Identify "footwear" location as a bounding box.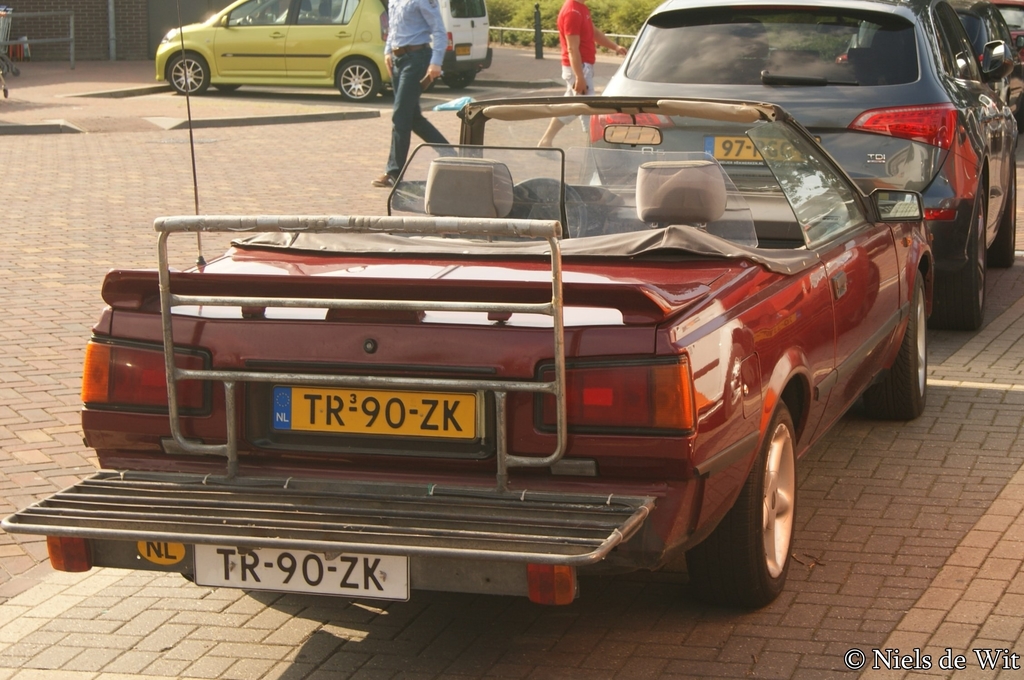
374 173 404 189.
